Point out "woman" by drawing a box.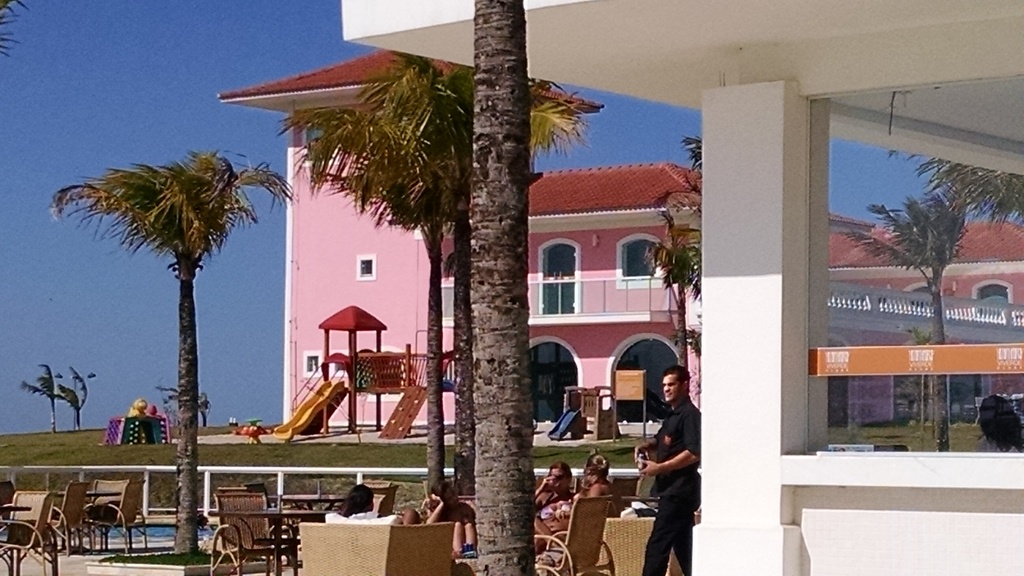
bbox=[336, 482, 377, 522].
